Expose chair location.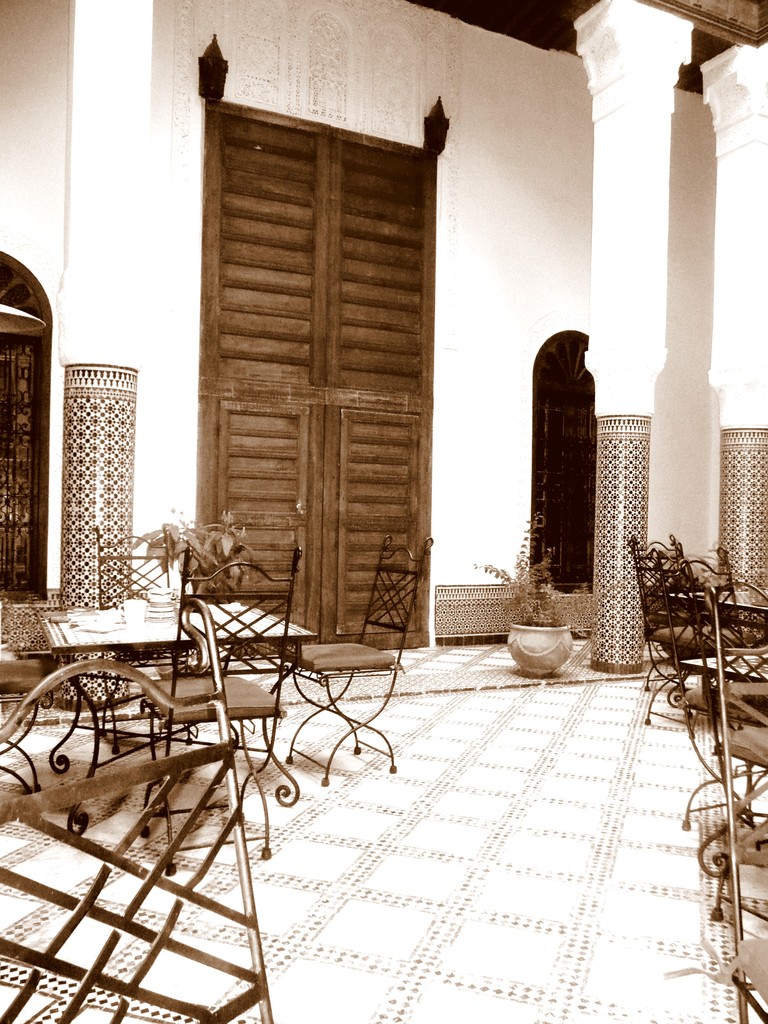
Exposed at detection(0, 646, 44, 791).
